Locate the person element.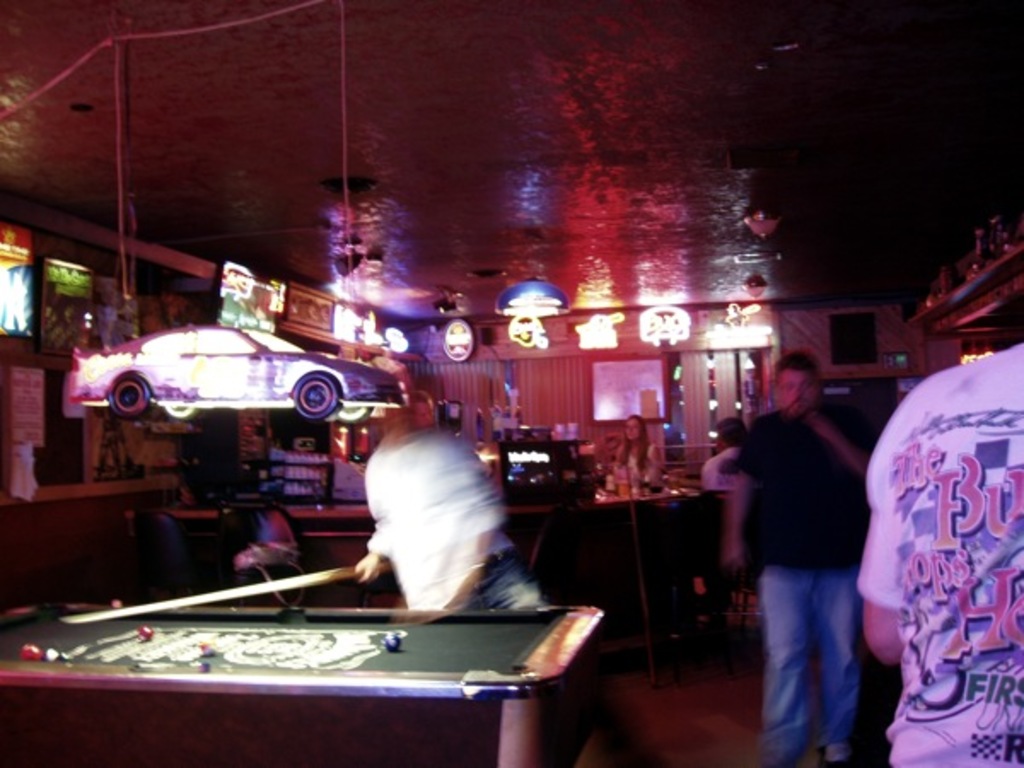
Element bbox: [left=352, top=382, right=541, bottom=606].
